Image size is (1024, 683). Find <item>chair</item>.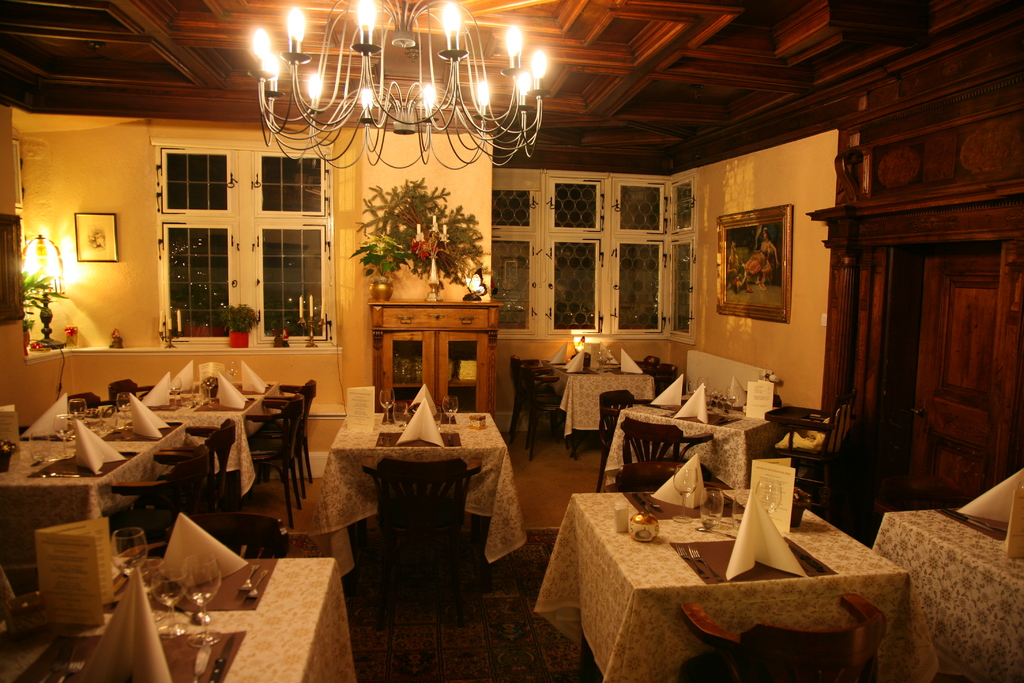
(x1=68, y1=388, x2=124, y2=415).
